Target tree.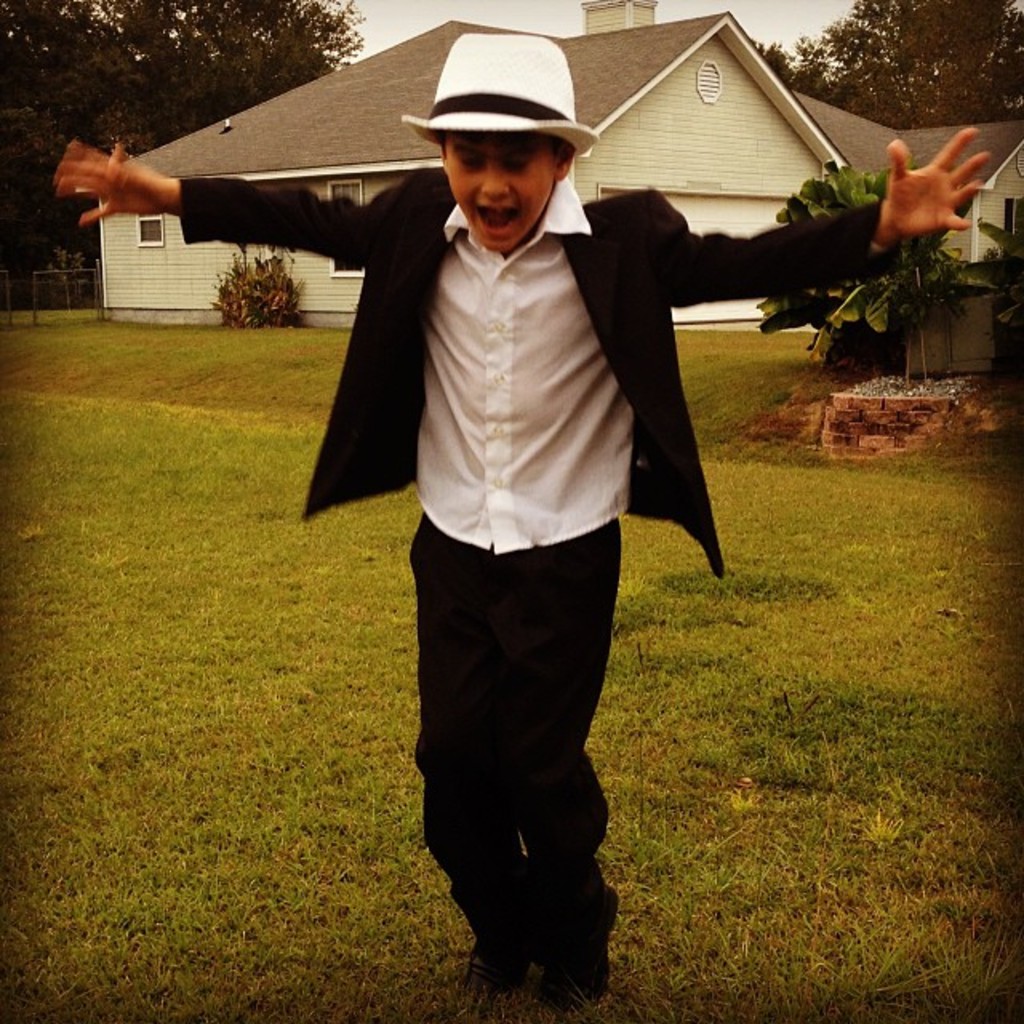
Target region: 747 3 1022 120.
